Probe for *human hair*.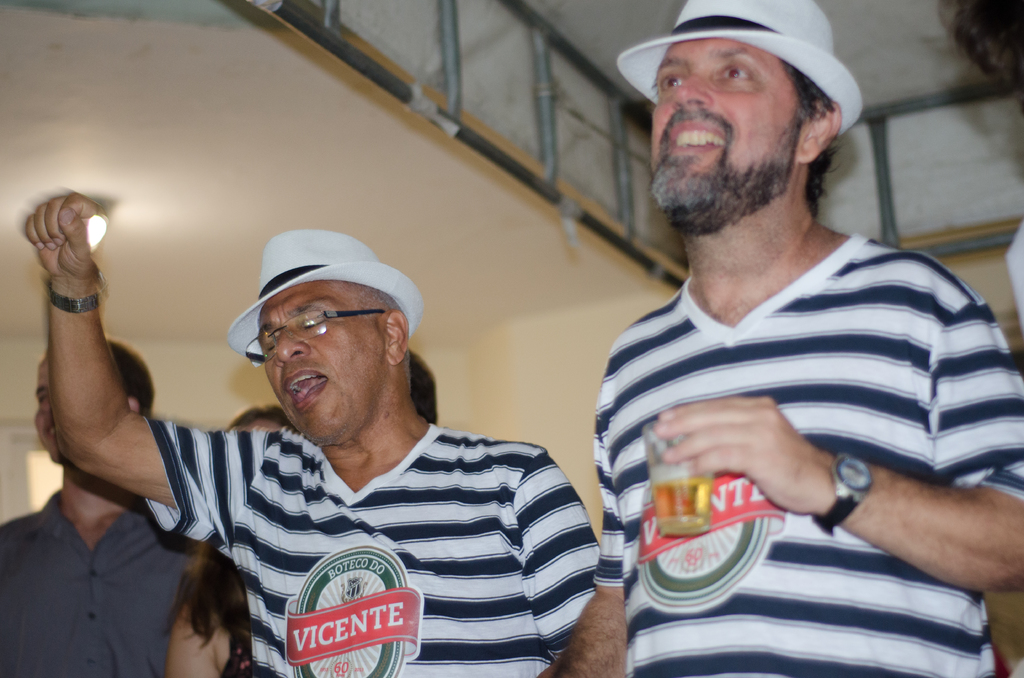
Probe result: select_region(779, 57, 844, 211).
